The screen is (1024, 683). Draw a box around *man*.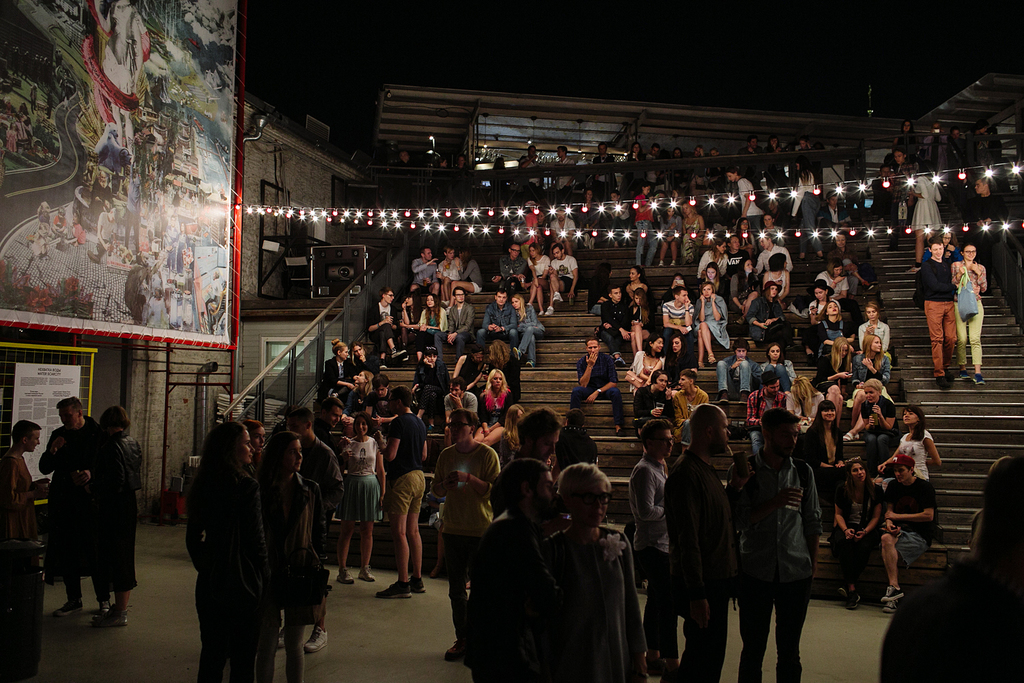
x1=364 y1=374 x2=399 y2=437.
